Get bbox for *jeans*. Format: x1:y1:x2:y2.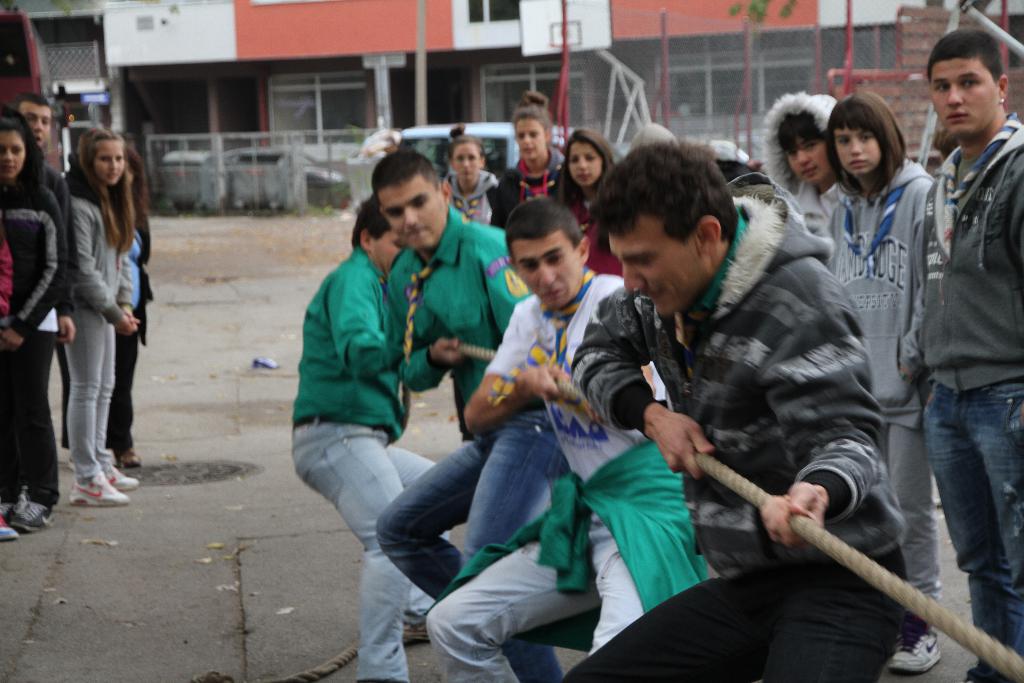
424:508:645:682.
